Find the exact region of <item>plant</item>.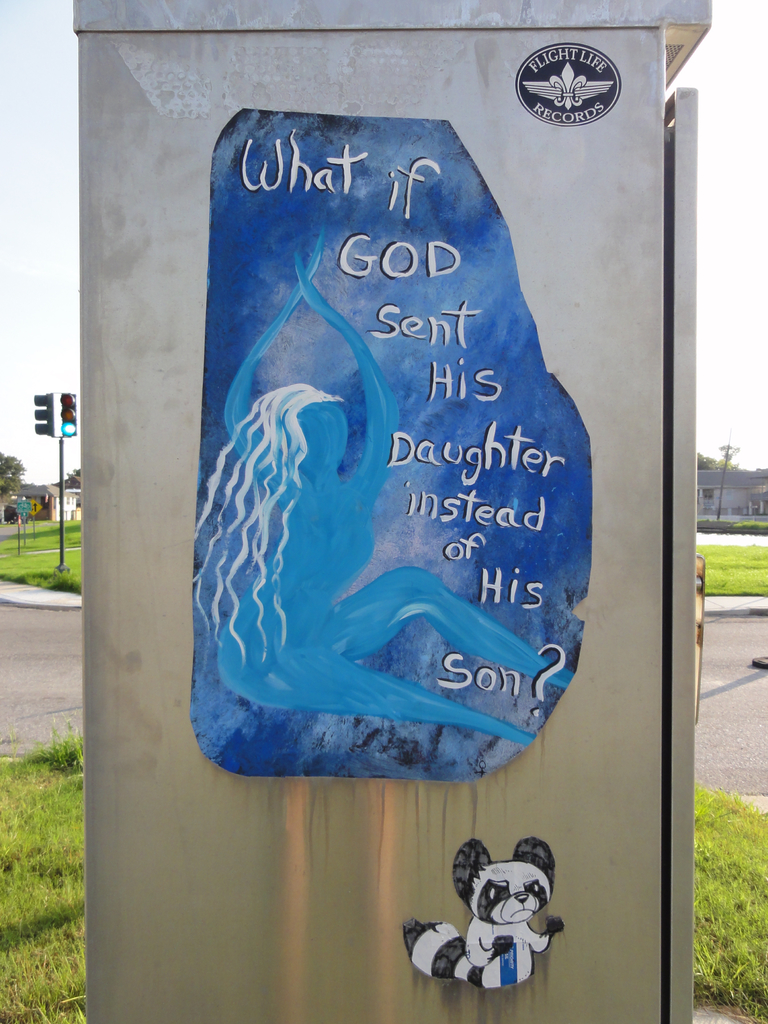
Exact region: select_region(0, 501, 77, 601).
